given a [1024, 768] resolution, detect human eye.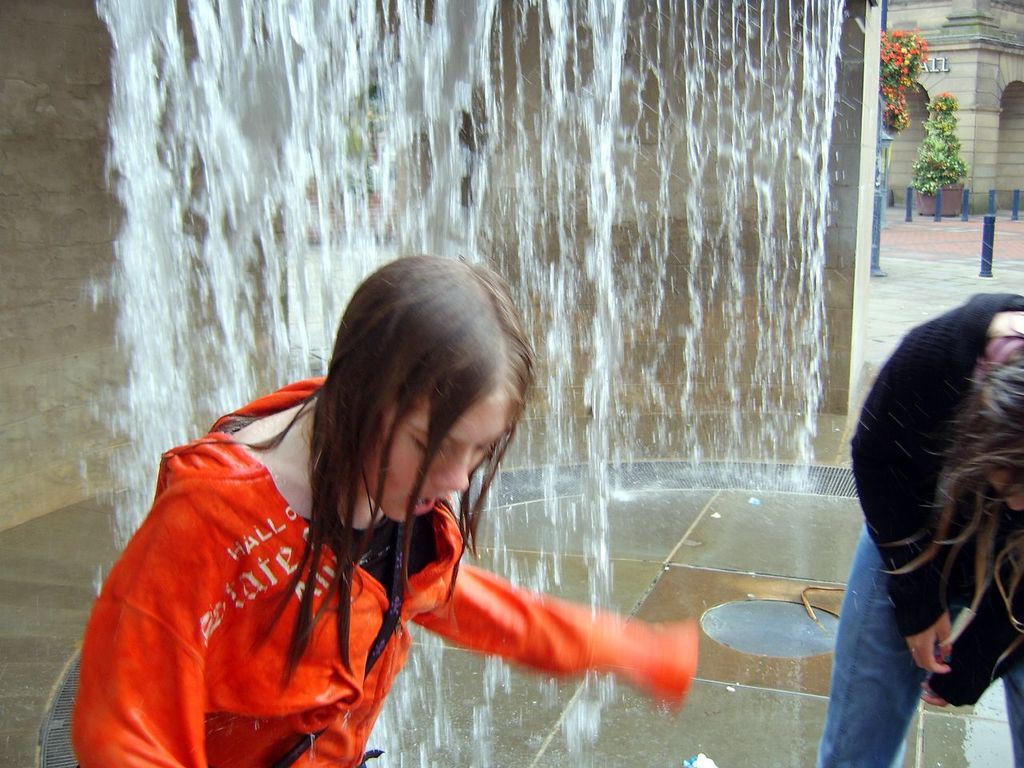
(x1=409, y1=431, x2=447, y2=458).
